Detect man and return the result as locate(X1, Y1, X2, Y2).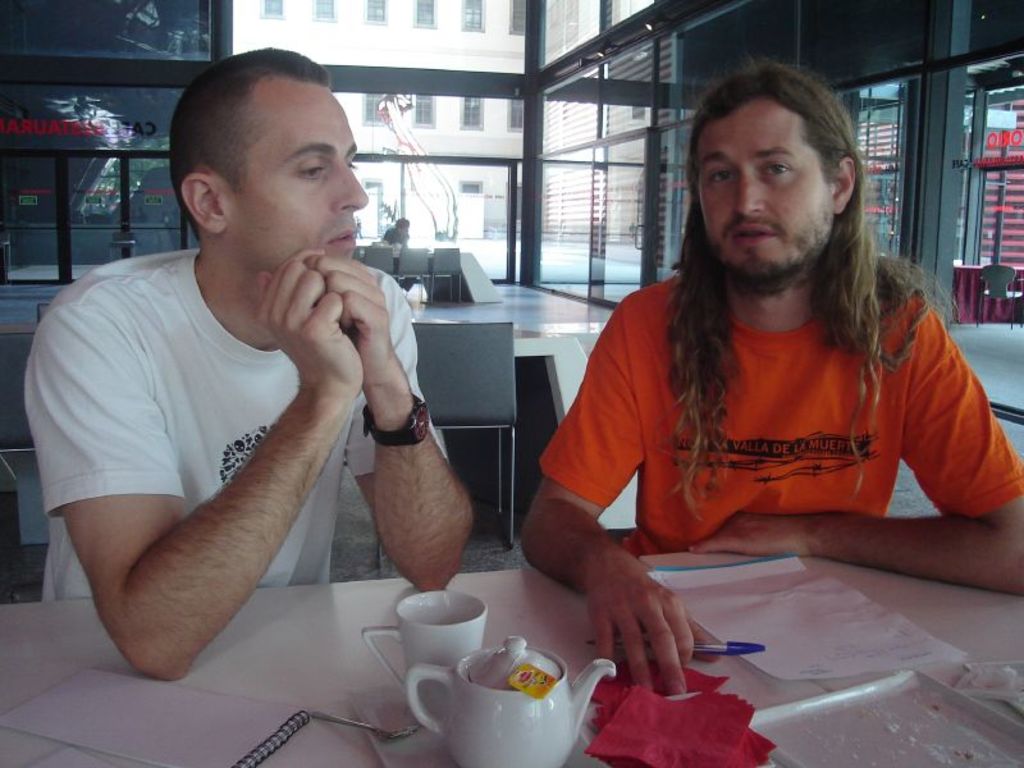
locate(40, 29, 495, 719).
